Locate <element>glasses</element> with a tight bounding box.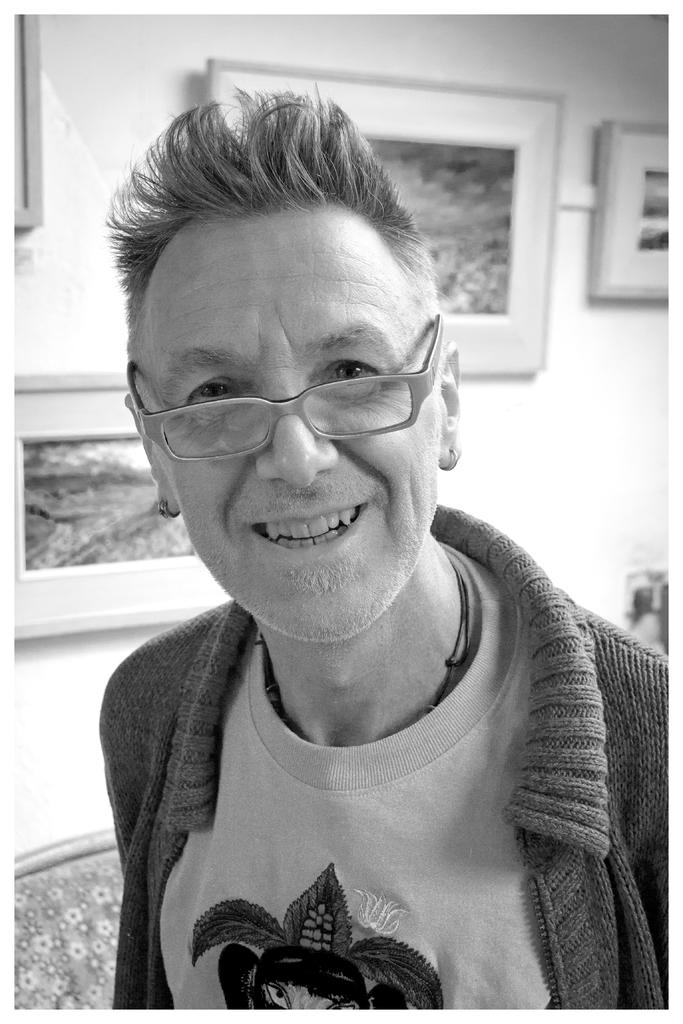
{"x1": 140, "y1": 330, "x2": 448, "y2": 450}.
